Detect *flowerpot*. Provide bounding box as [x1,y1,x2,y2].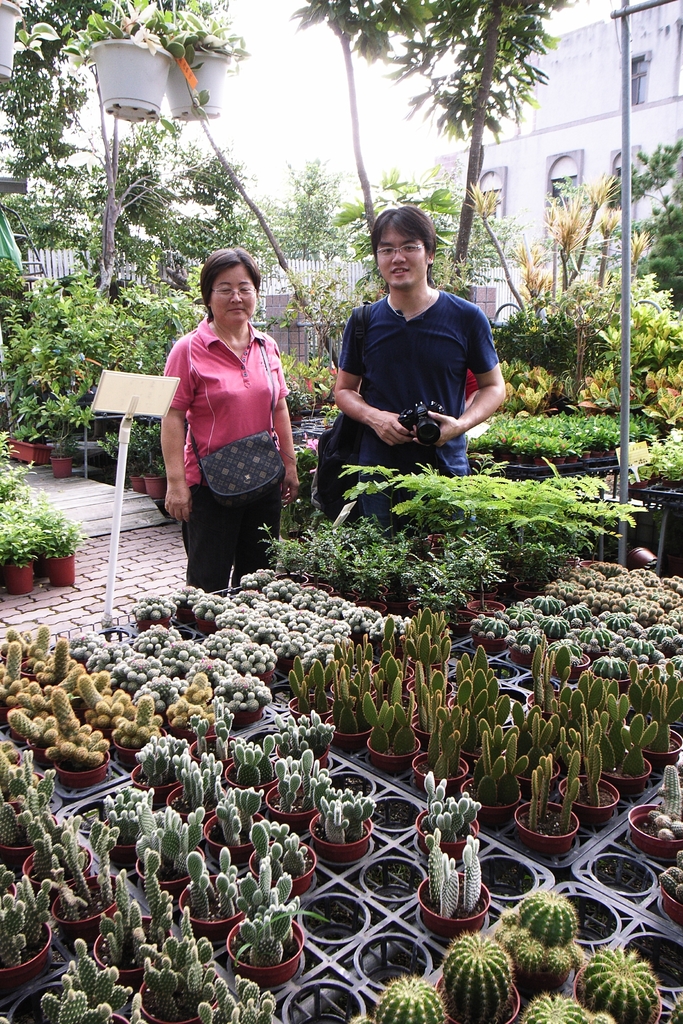
[139,477,163,500].
